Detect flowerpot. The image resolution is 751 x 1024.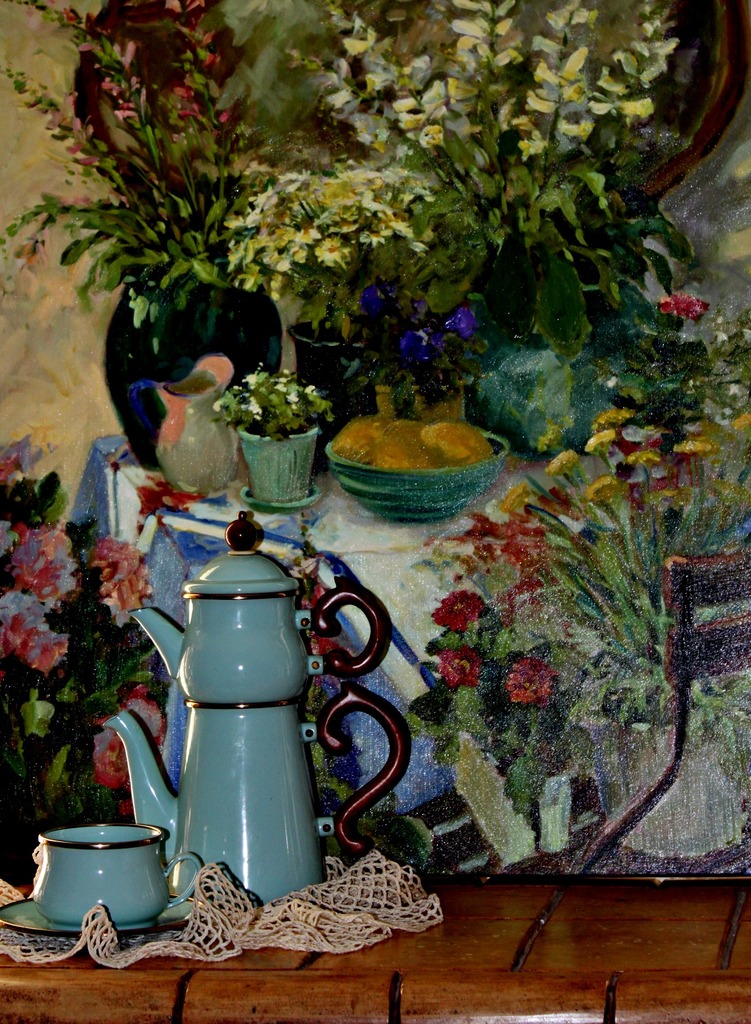
rect(98, 277, 280, 475).
